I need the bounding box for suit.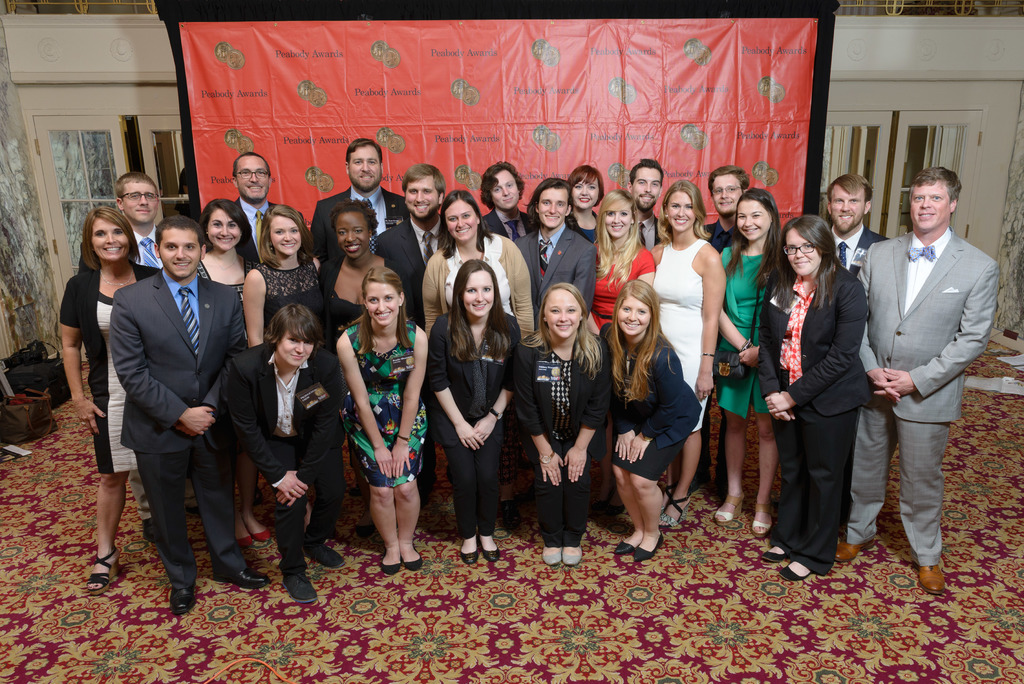
Here it is: BBox(370, 218, 452, 331).
